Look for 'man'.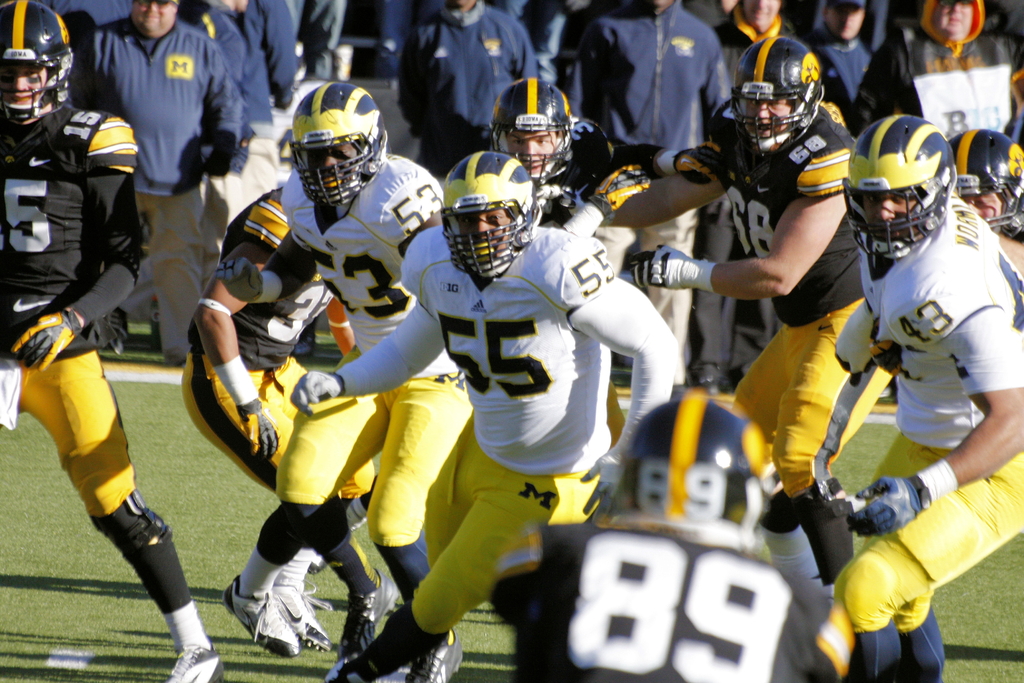
Found: pyautogui.locateOnScreen(280, 140, 677, 682).
